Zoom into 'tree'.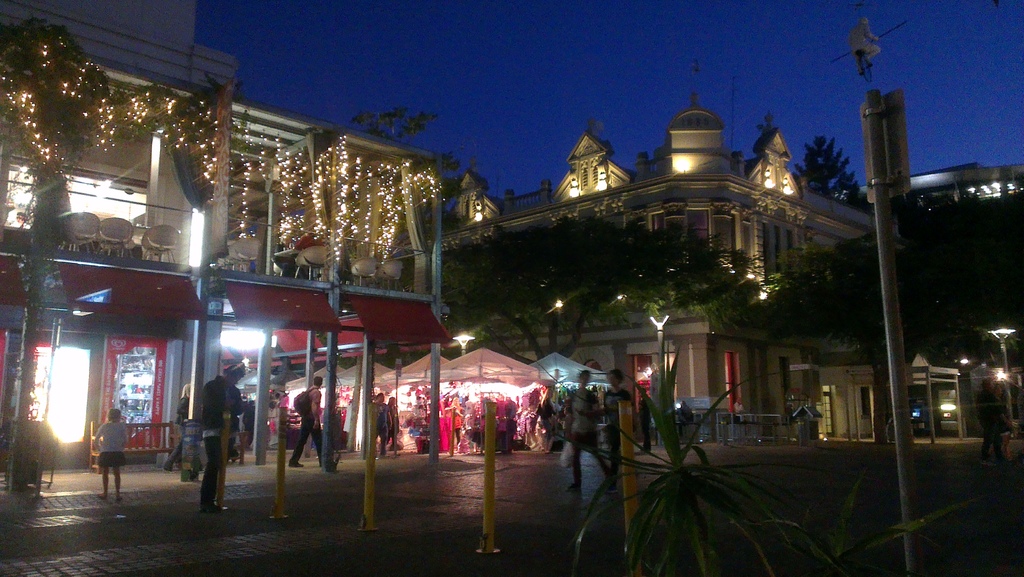
Zoom target: select_region(426, 200, 760, 421).
